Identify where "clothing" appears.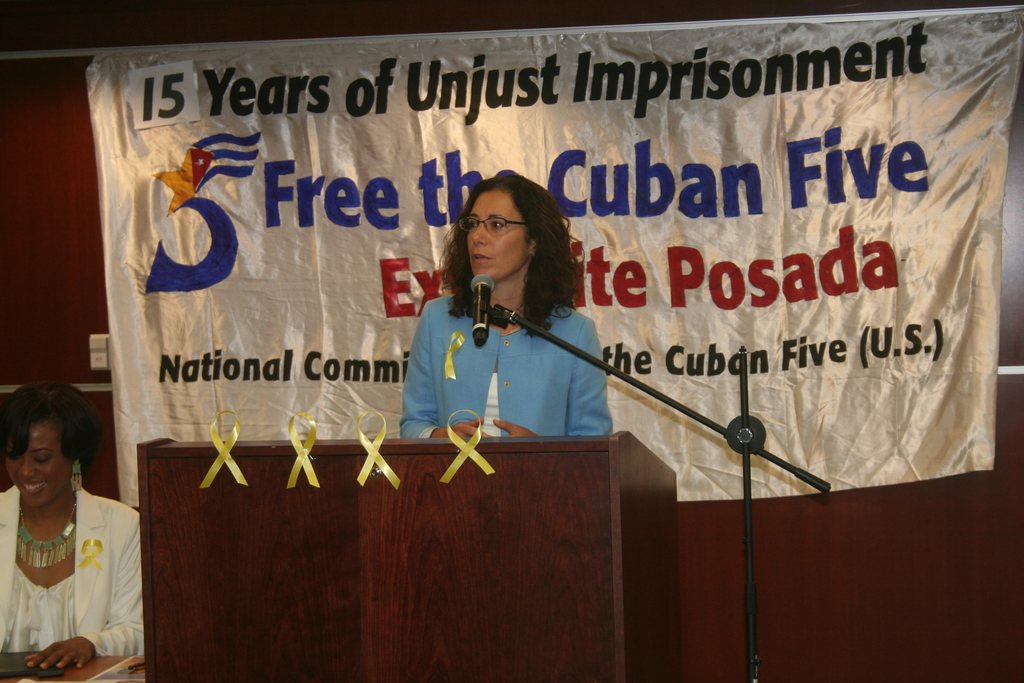
Appears at left=0, top=485, right=141, bottom=665.
